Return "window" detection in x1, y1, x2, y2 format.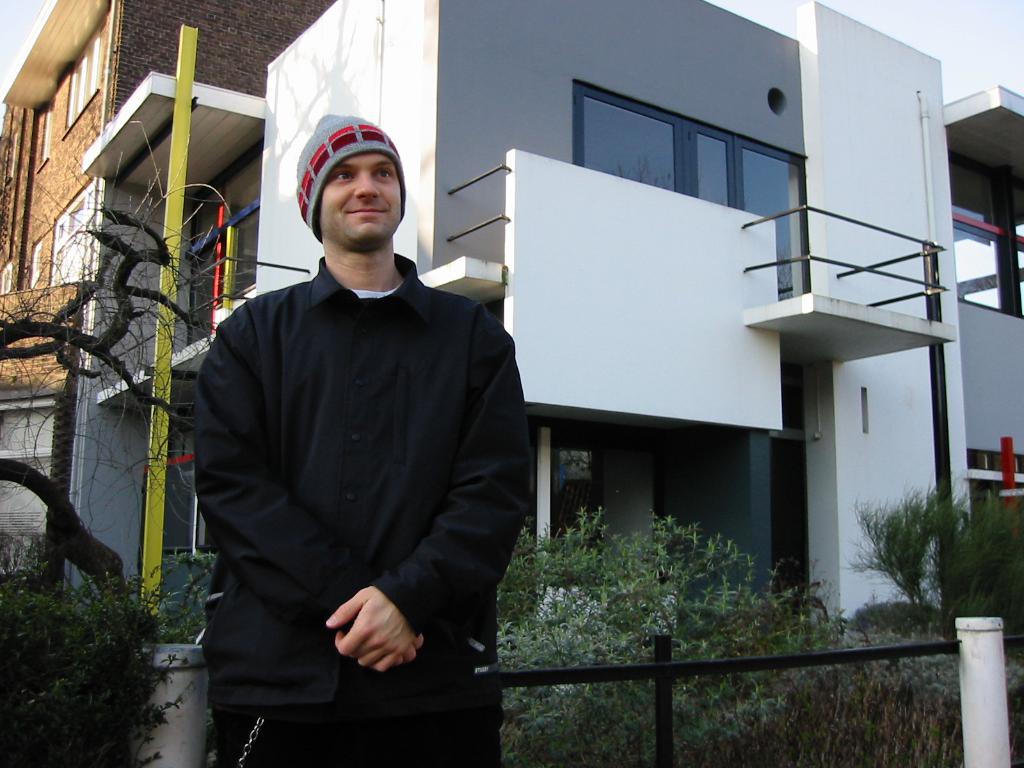
4, 134, 15, 179.
